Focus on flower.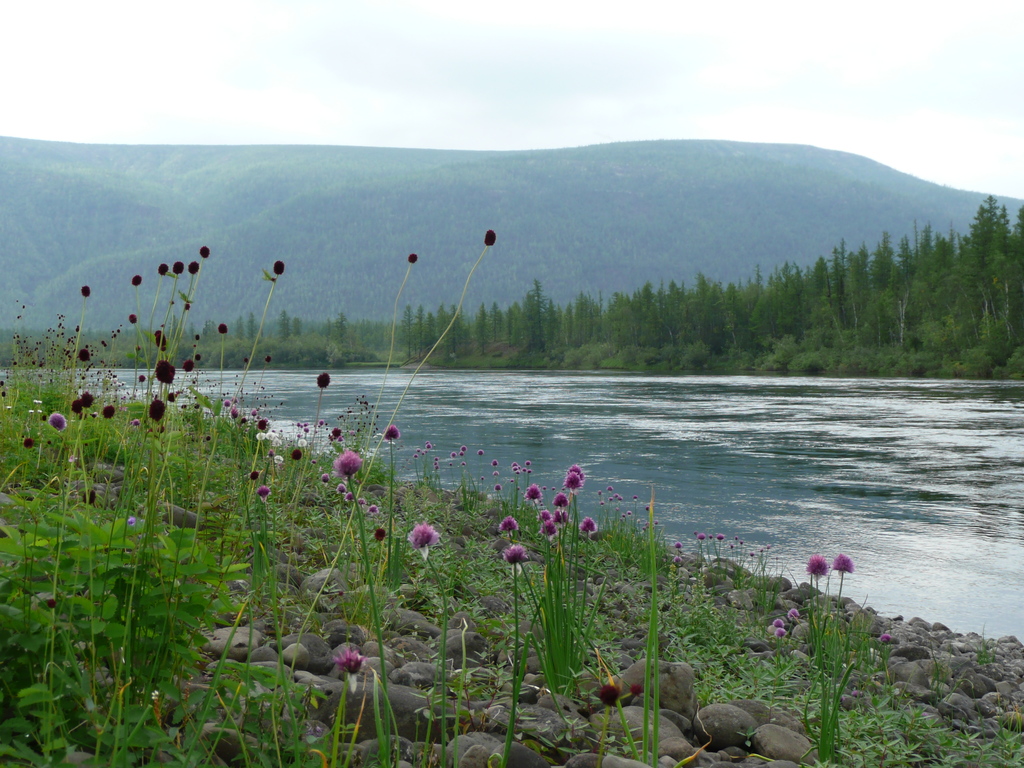
Focused at (x1=273, y1=454, x2=285, y2=465).
